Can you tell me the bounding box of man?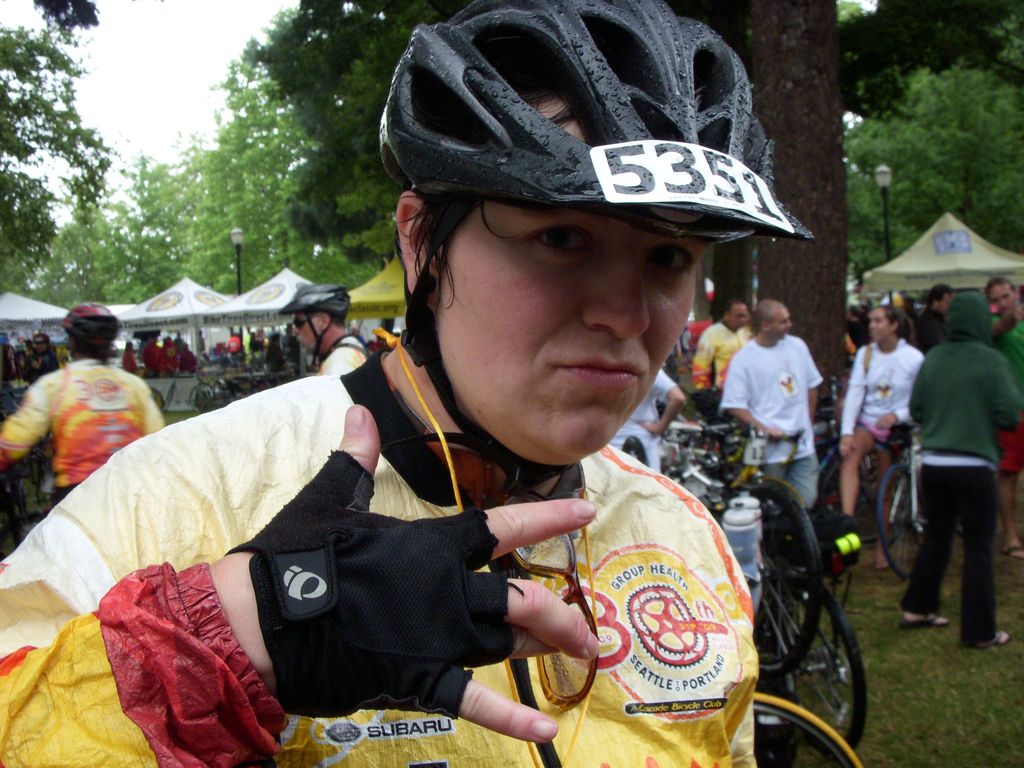
rect(984, 274, 1023, 558).
